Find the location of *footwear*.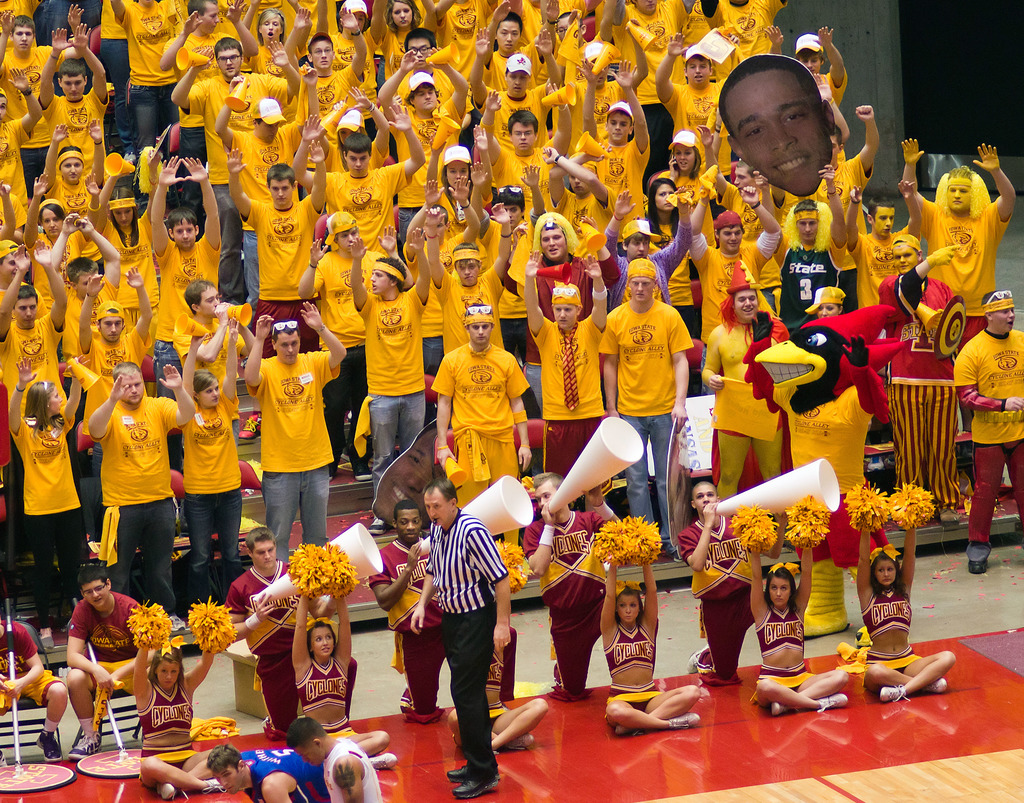
Location: left=369, top=754, right=397, bottom=772.
